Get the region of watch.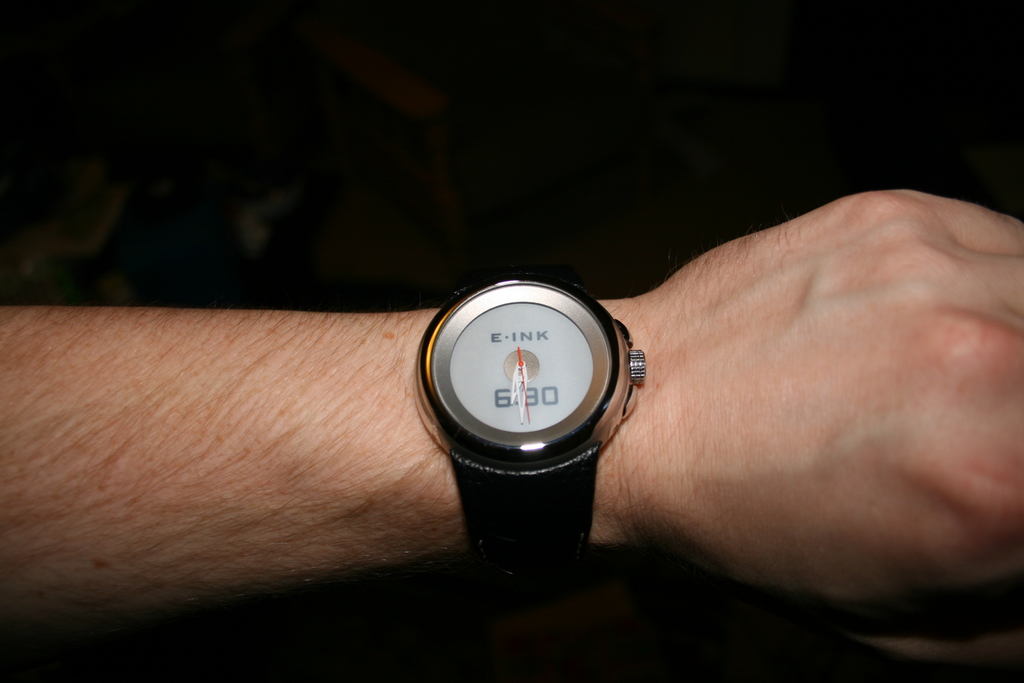
{"left": 415, "top": 270, "right": 646, "bottom": 603}.
